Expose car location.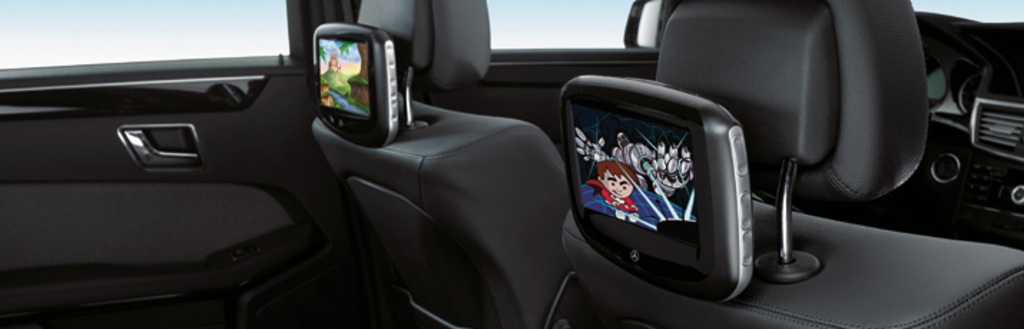
Exposed at l=0, t=0, r=1023, b=328.
